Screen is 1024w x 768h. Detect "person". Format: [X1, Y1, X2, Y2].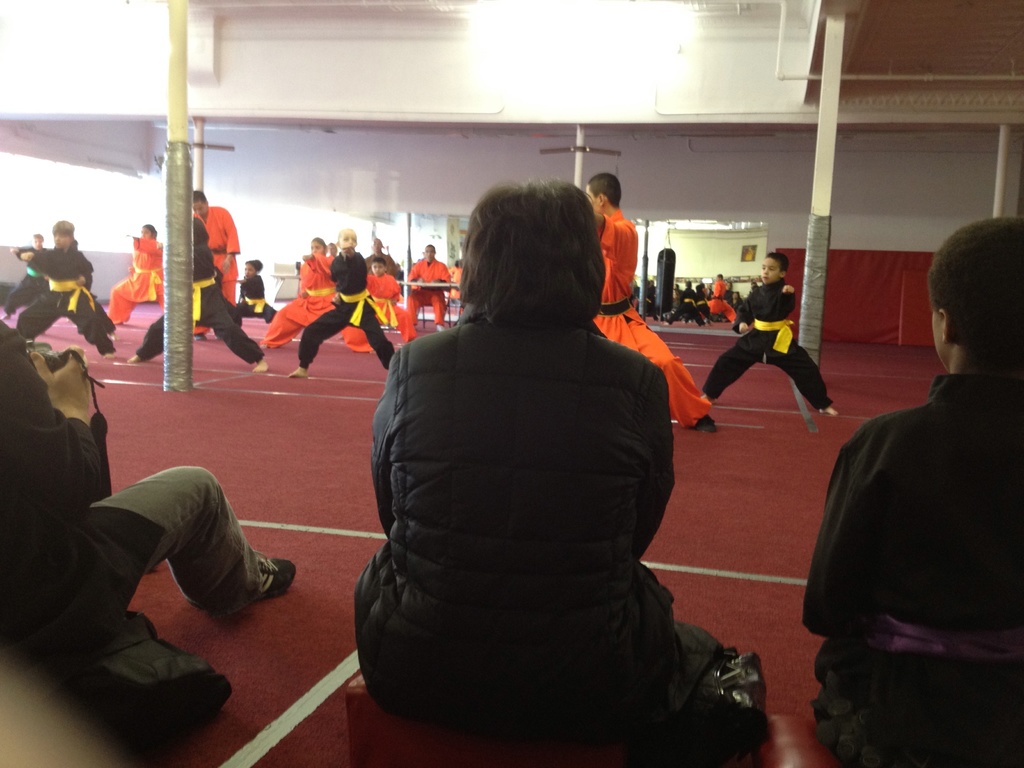
[17, 221, 116, 355].
